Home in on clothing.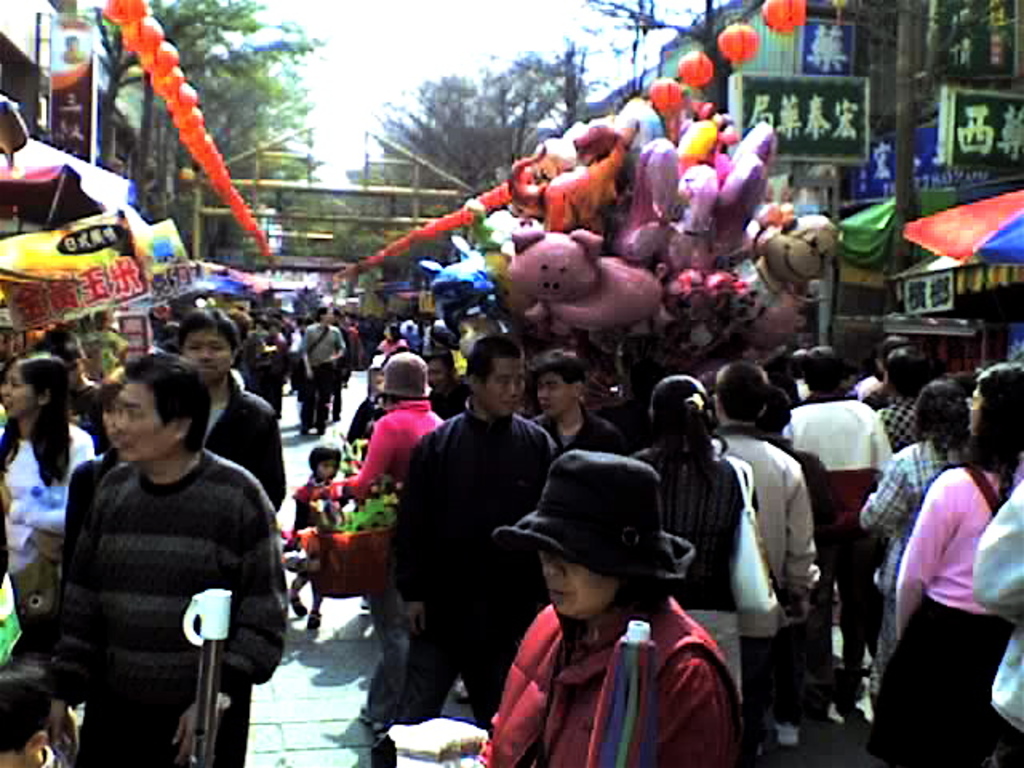
Homed in at BBox(714, 419, 826, 651).
